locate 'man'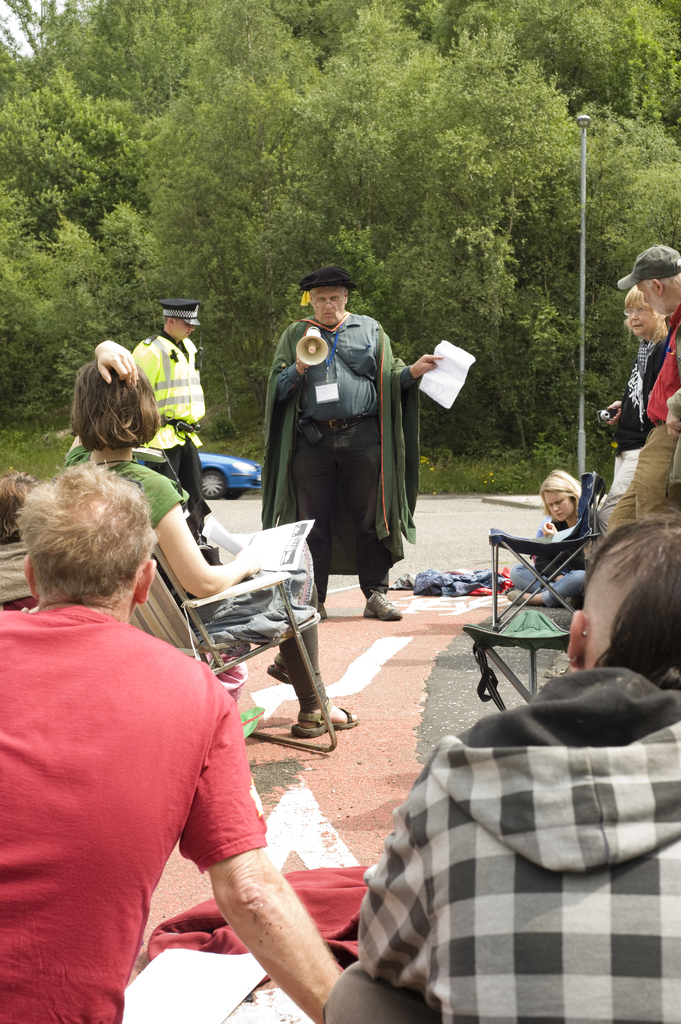
l=0, t=457, r=340, b=1023
